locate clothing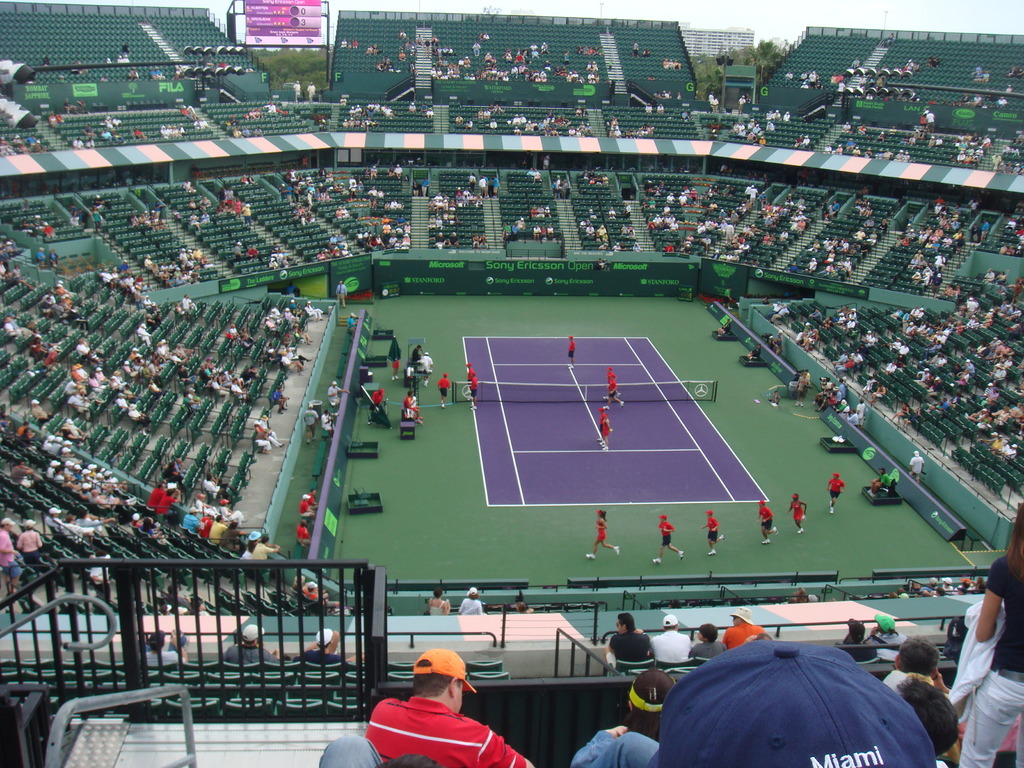
691,638,728,662
